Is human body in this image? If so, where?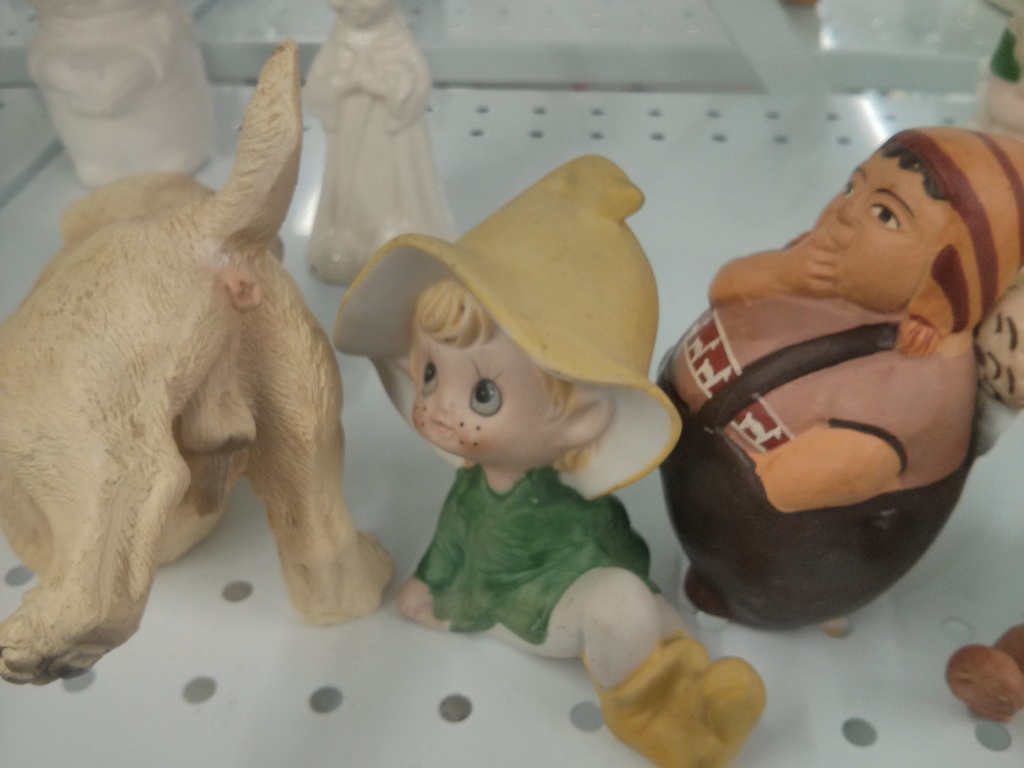
Yes, at crop(301, 0, 463, 285).
